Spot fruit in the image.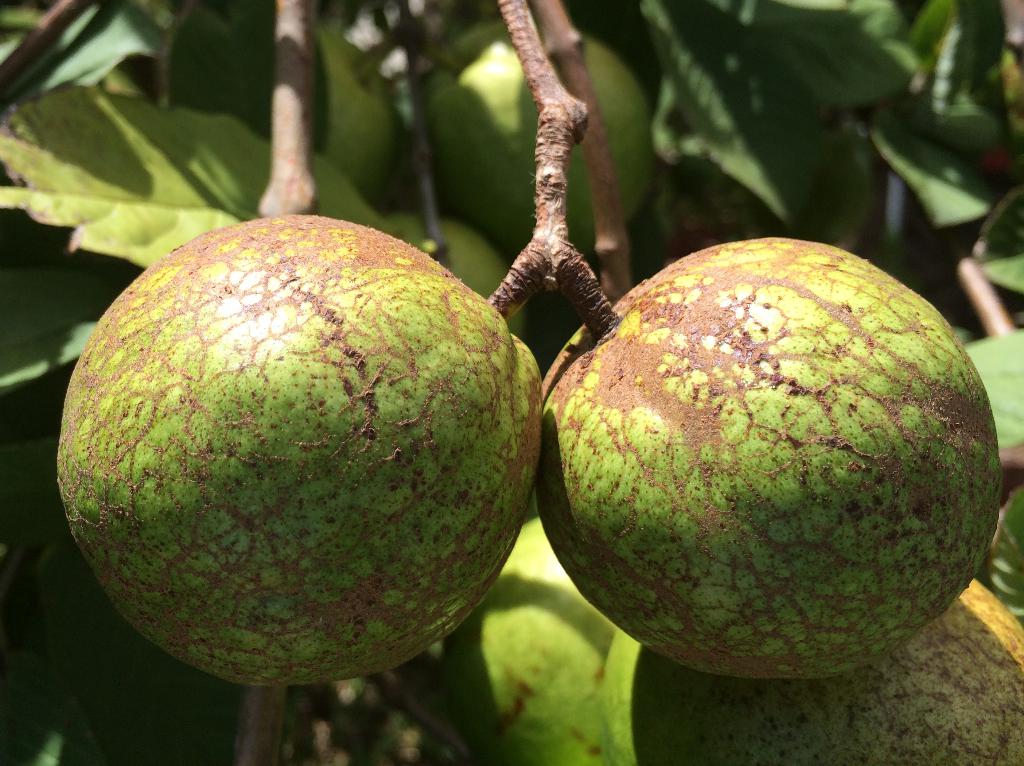
fruit found at locate(581, 241, 1011, 686).
